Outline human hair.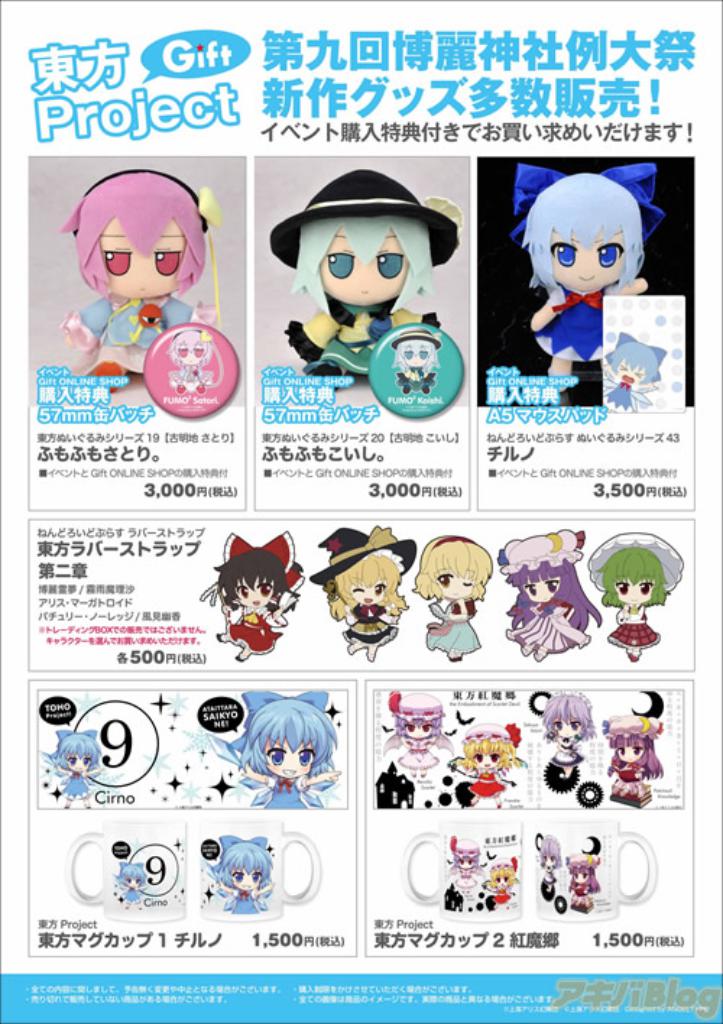
Outline: 210,547,295,605.
